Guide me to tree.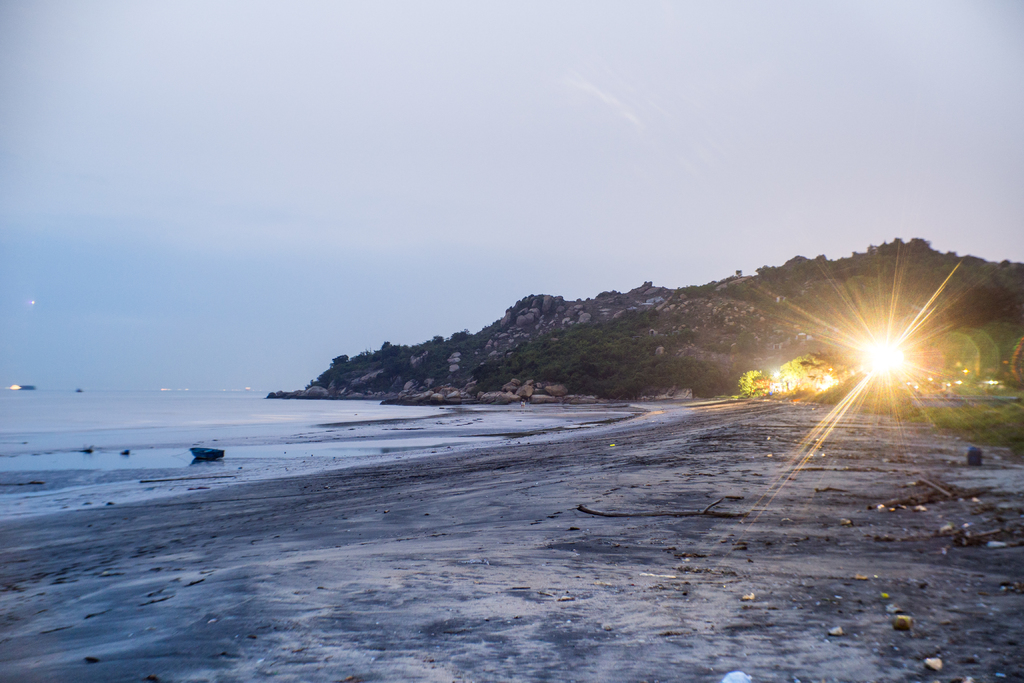
Guidance: bbox=(947, 267, 1023, 331).
